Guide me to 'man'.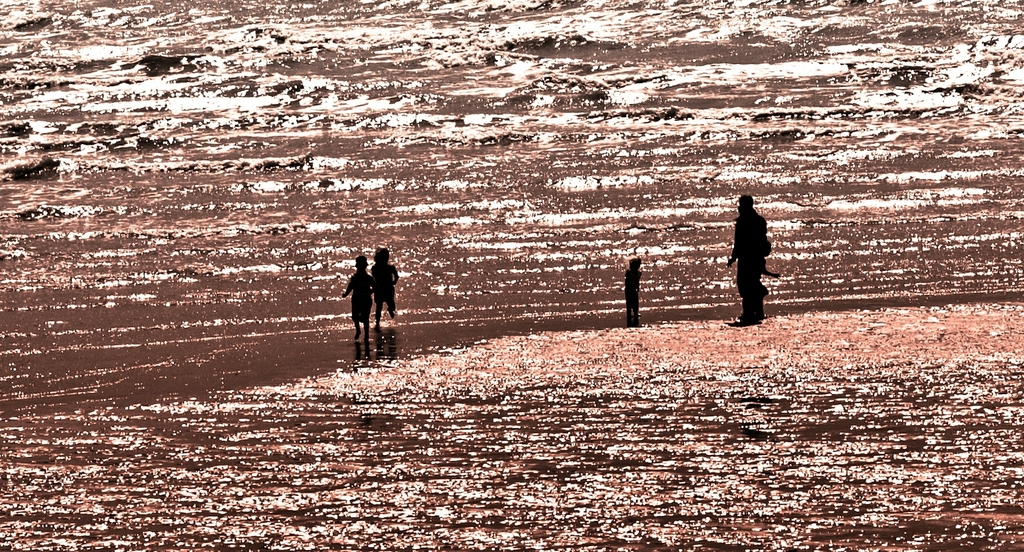
Guidance: (x1=723, y1=191, x2=784, y2=327).
